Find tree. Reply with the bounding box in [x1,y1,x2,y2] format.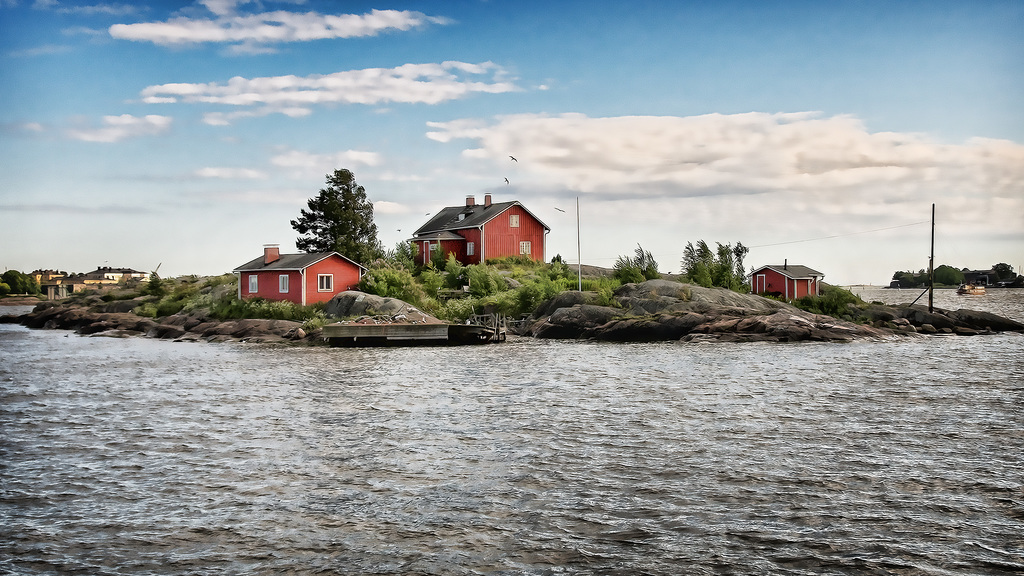
[440,252,461,280].
